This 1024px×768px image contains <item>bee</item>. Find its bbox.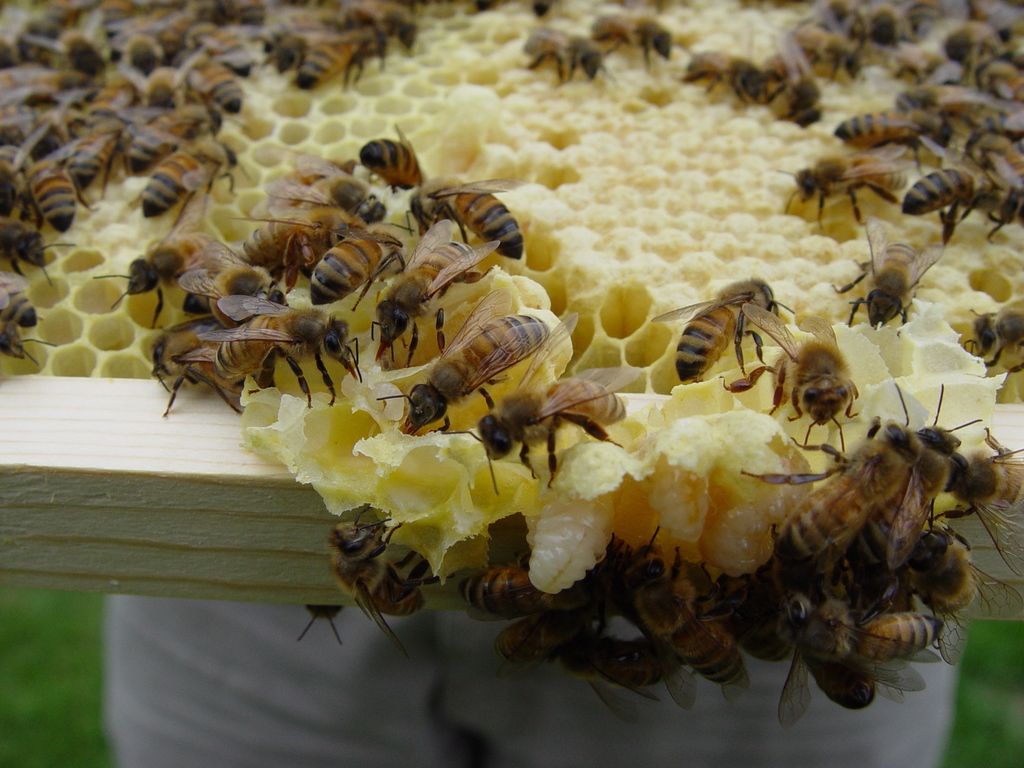
{"left": 246, "top": 152, "right": 387, "bottom": 211}.
